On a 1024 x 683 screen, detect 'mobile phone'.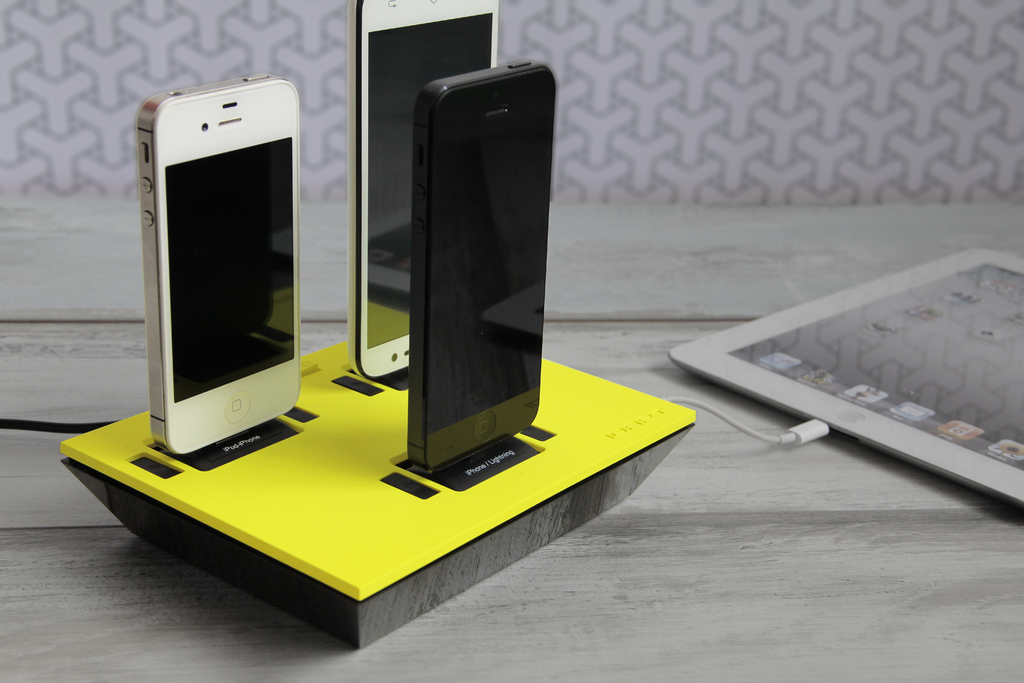
l=348, t=0, r=499, b=379.
